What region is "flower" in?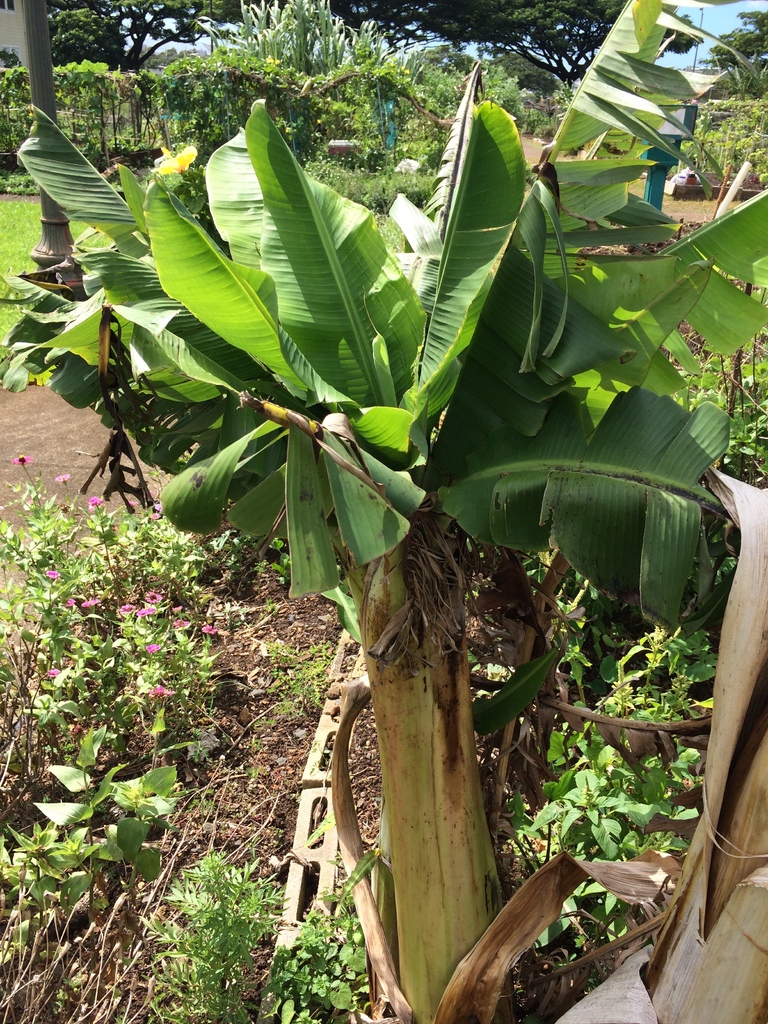
bbox=[158, 145, 196, 173].
